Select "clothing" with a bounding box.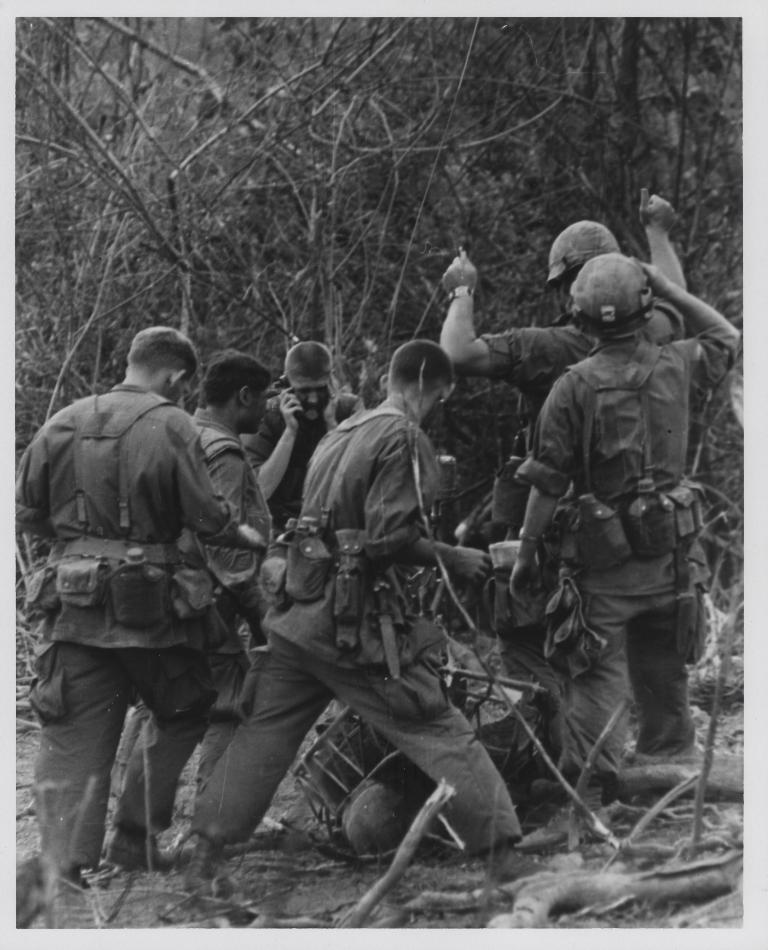
box(23, 322, 263, 874).
